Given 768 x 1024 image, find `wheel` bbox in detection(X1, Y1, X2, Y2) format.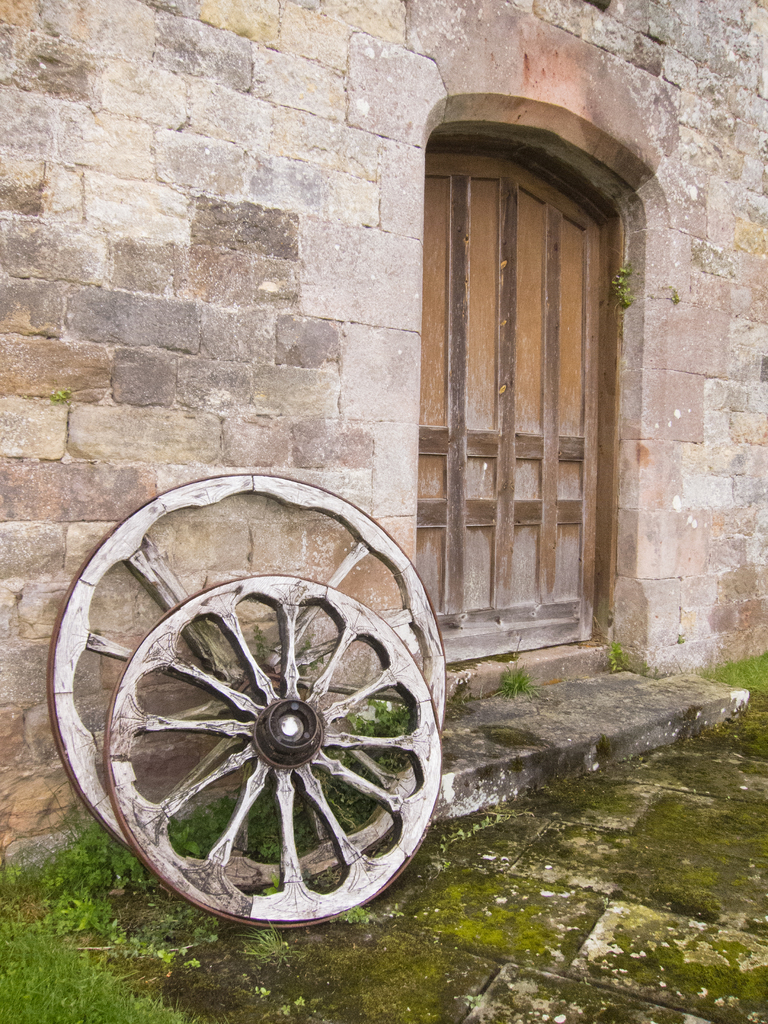
detection(106, 573, 440, 929).
